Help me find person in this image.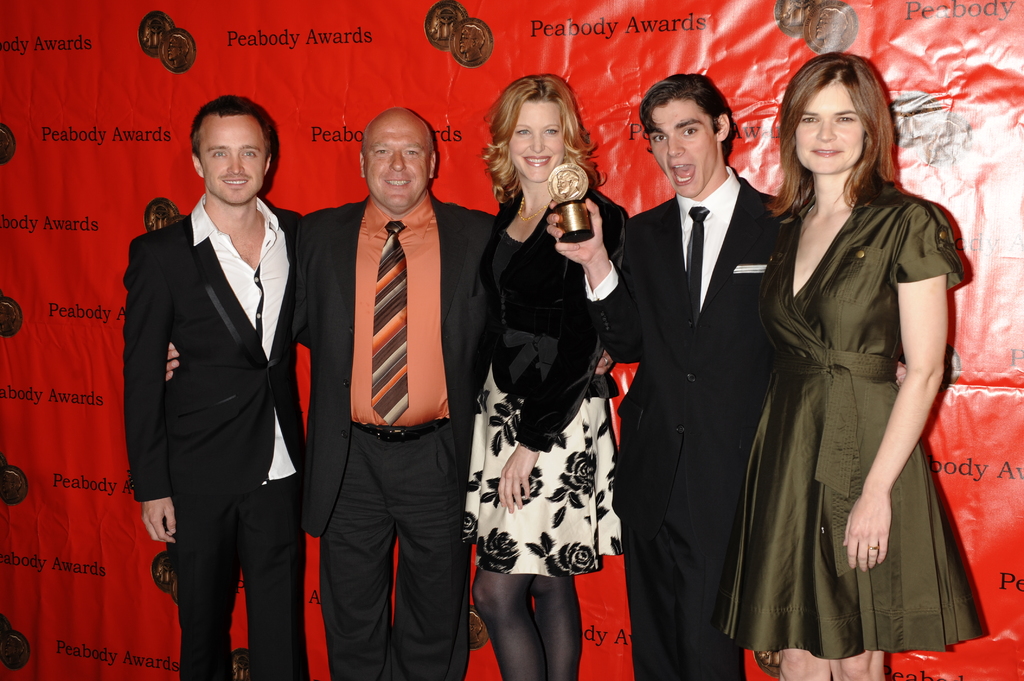
Found it: {"left": 730, "top": 53, "right": 988, "bottom": 680}.
